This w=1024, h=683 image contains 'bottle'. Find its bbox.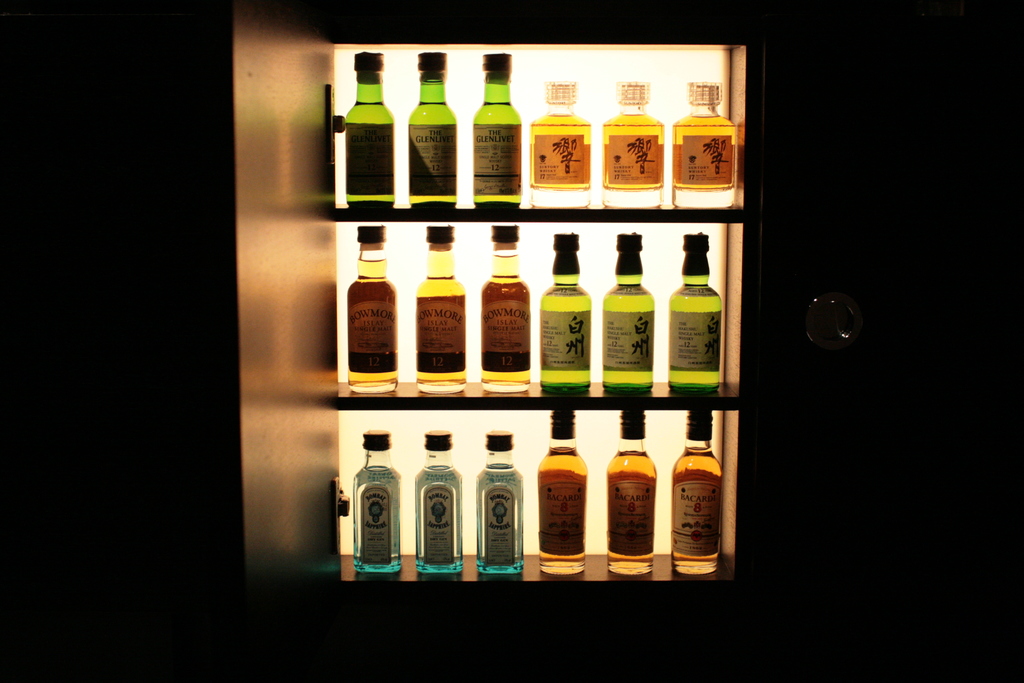
<bbox>666, 79, 744, 210</bbox>.
